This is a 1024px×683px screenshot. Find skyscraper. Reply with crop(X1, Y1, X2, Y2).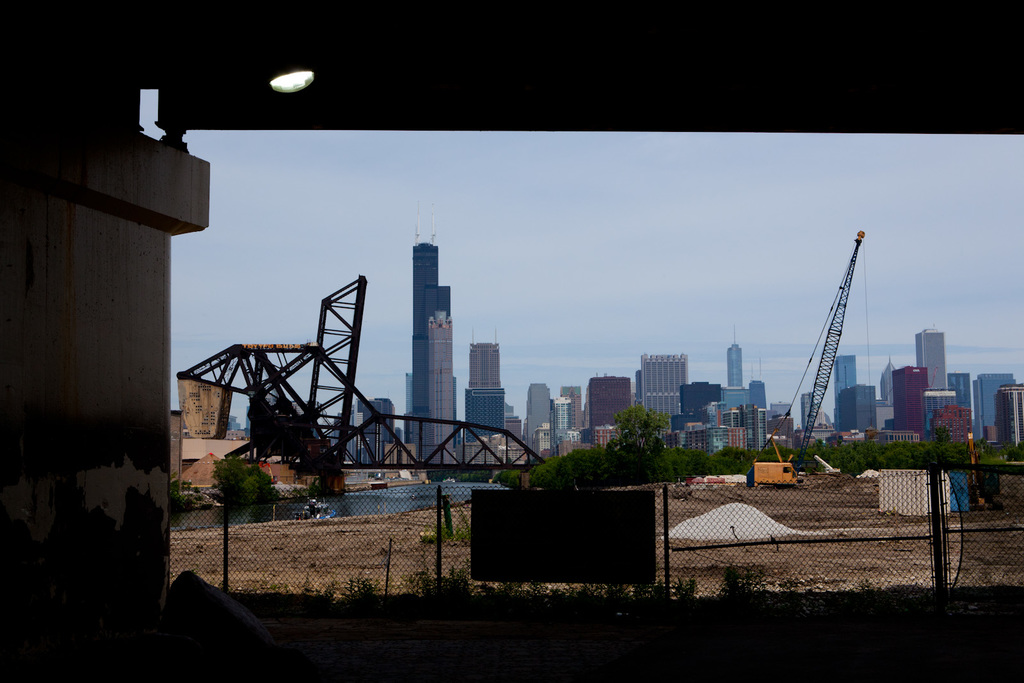
crop(577, 378, 638, 452).
